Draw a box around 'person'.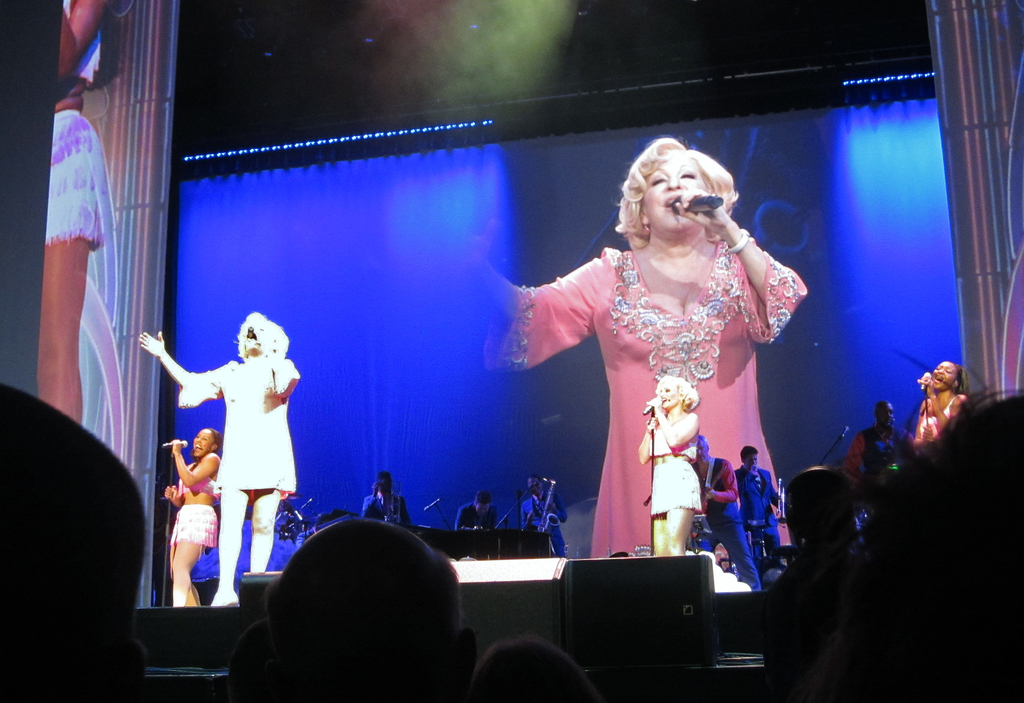
[367, 474, 409, 529].
